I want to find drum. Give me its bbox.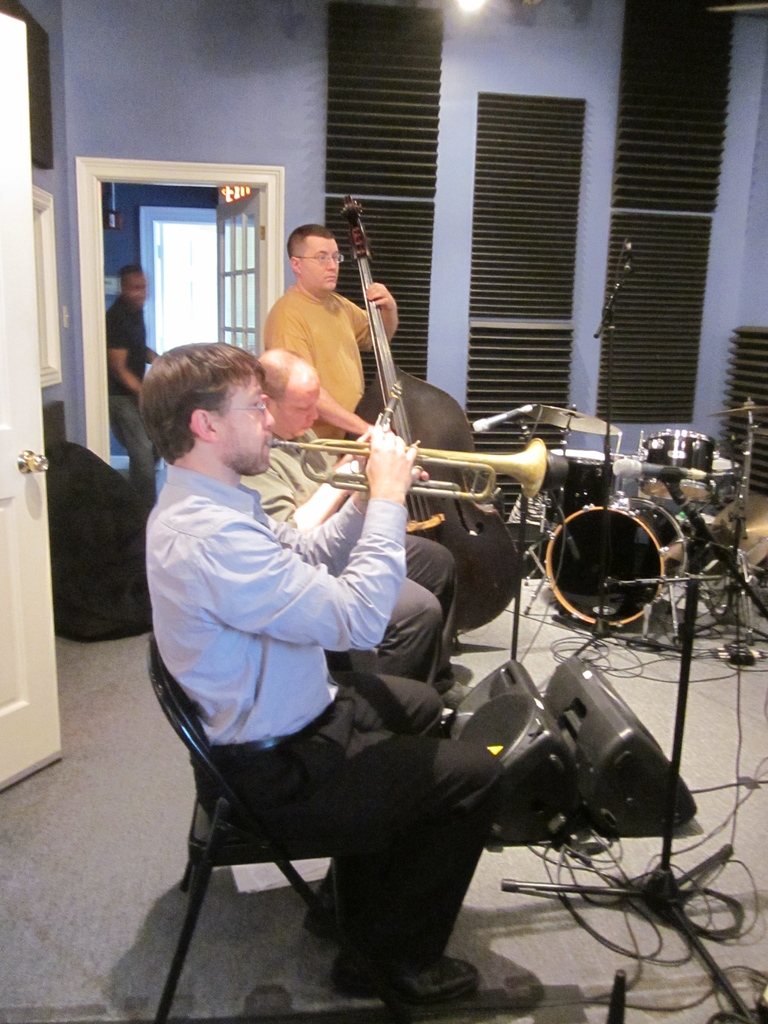
locate(545, 493, 686, 631).
